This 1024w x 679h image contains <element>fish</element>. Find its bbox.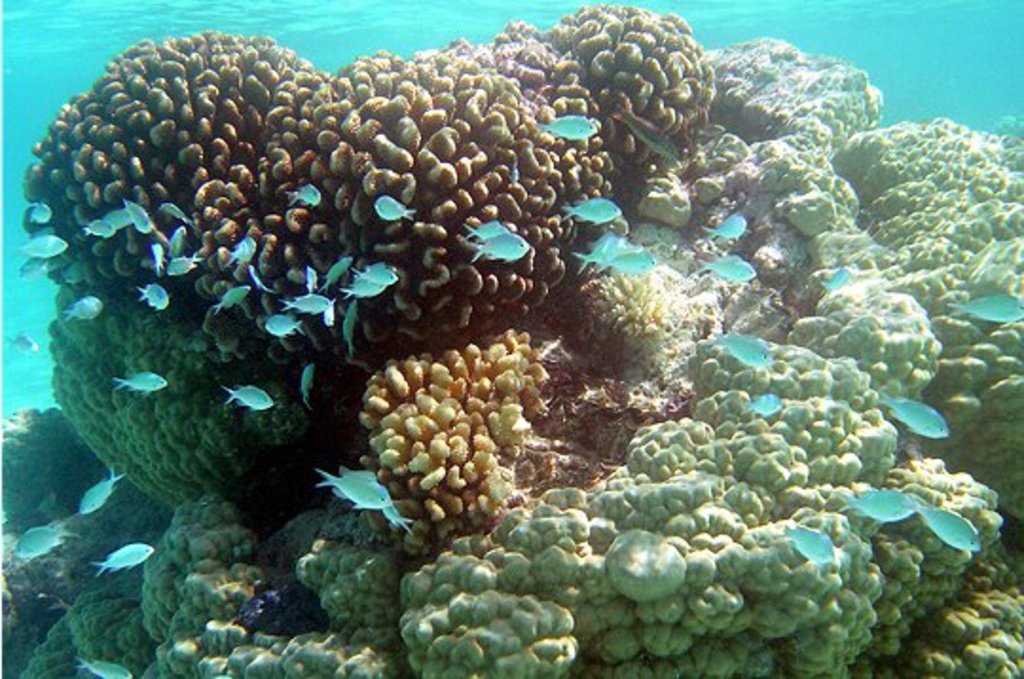
BBox(324, 260, 349, 290).
